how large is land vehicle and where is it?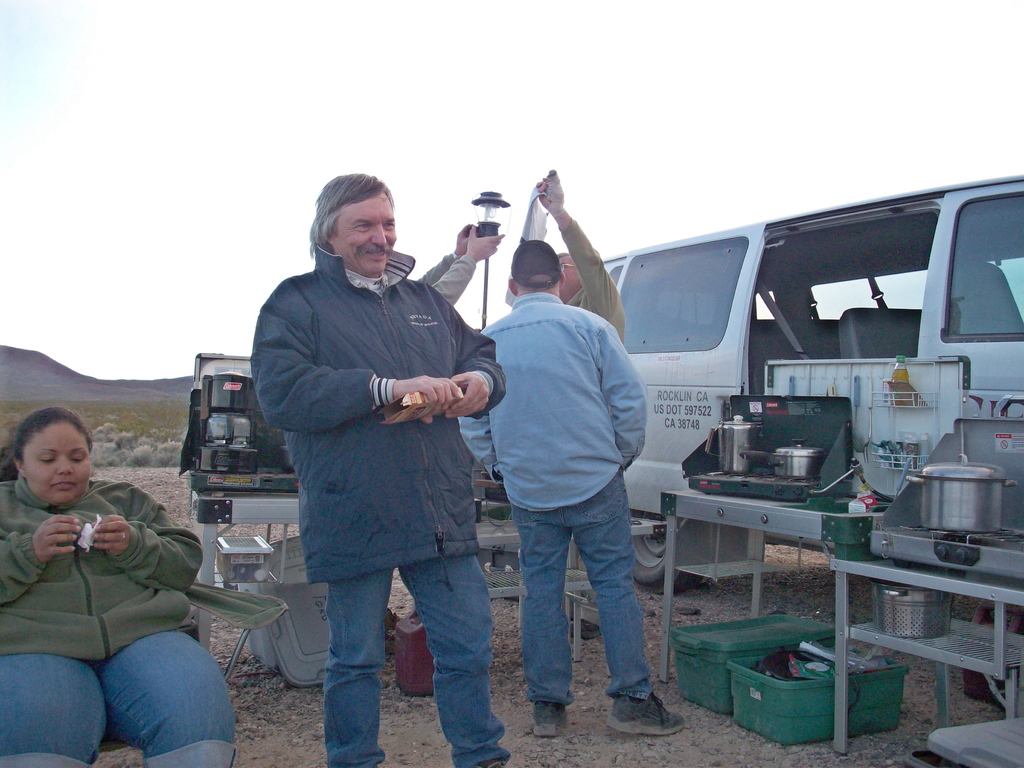
Bounding box: <box>544,193,1022,582</box>.
